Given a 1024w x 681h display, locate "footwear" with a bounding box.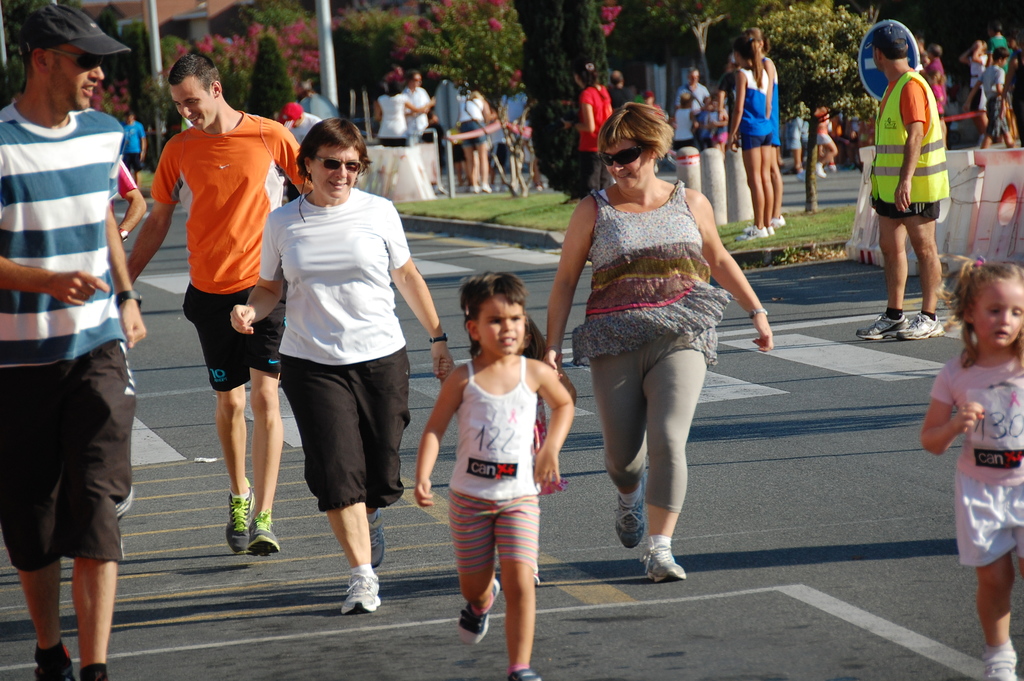
Located: 457:577:499:644.
